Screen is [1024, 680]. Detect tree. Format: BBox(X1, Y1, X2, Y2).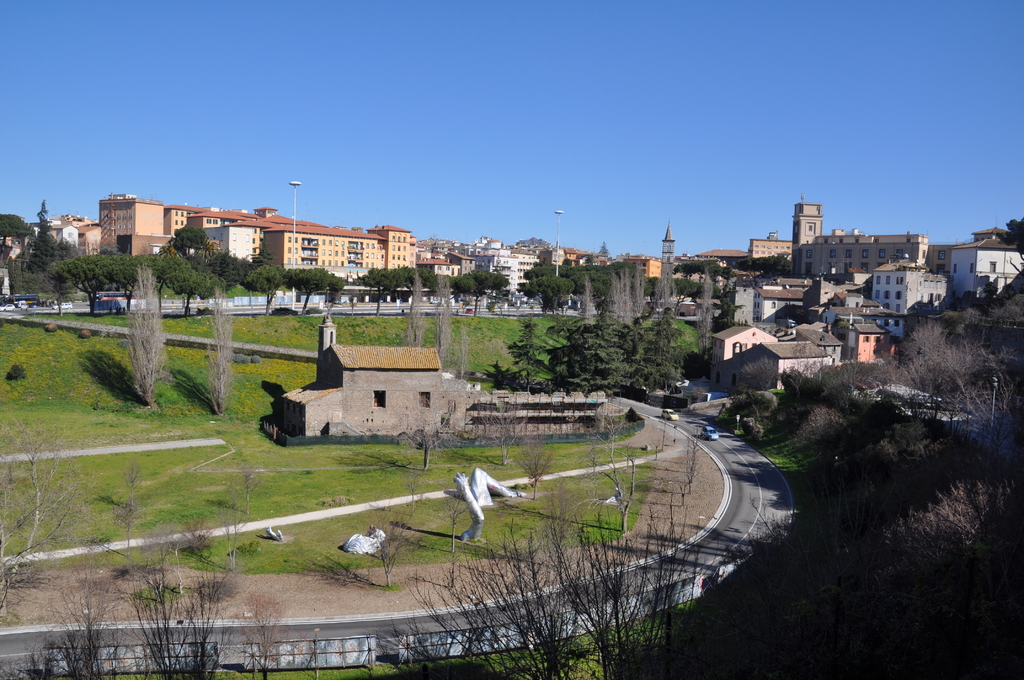
BBox(25, 199, 61, 277).
